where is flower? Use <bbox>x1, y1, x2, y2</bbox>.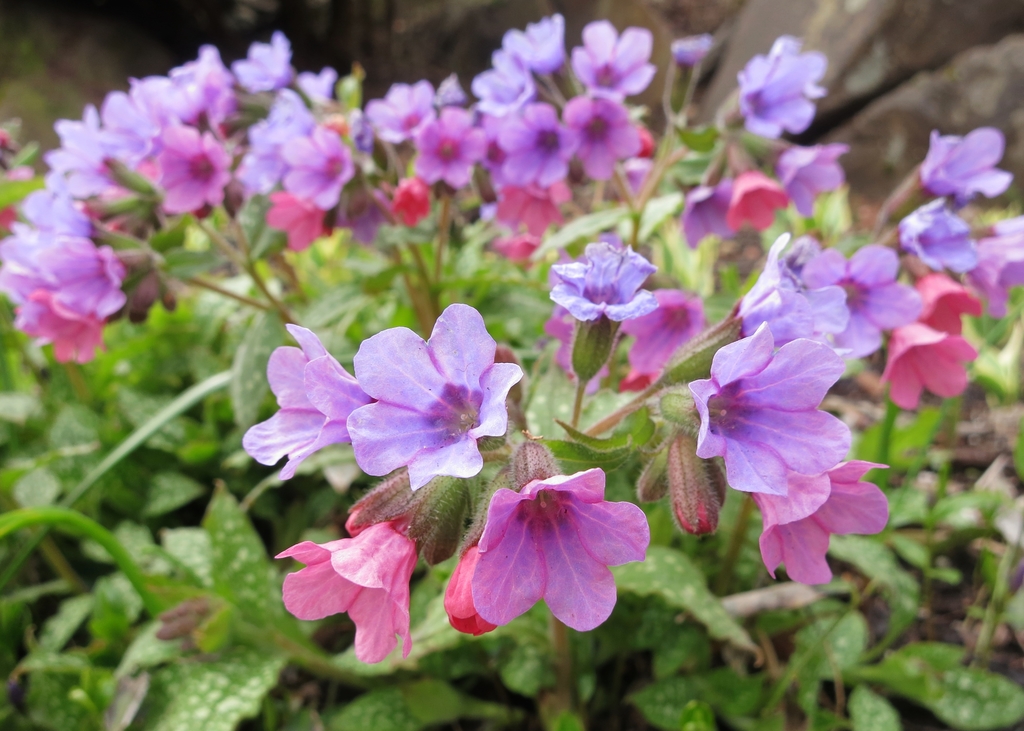
<bbox>916, 128, 1015, 196</bbox>.
